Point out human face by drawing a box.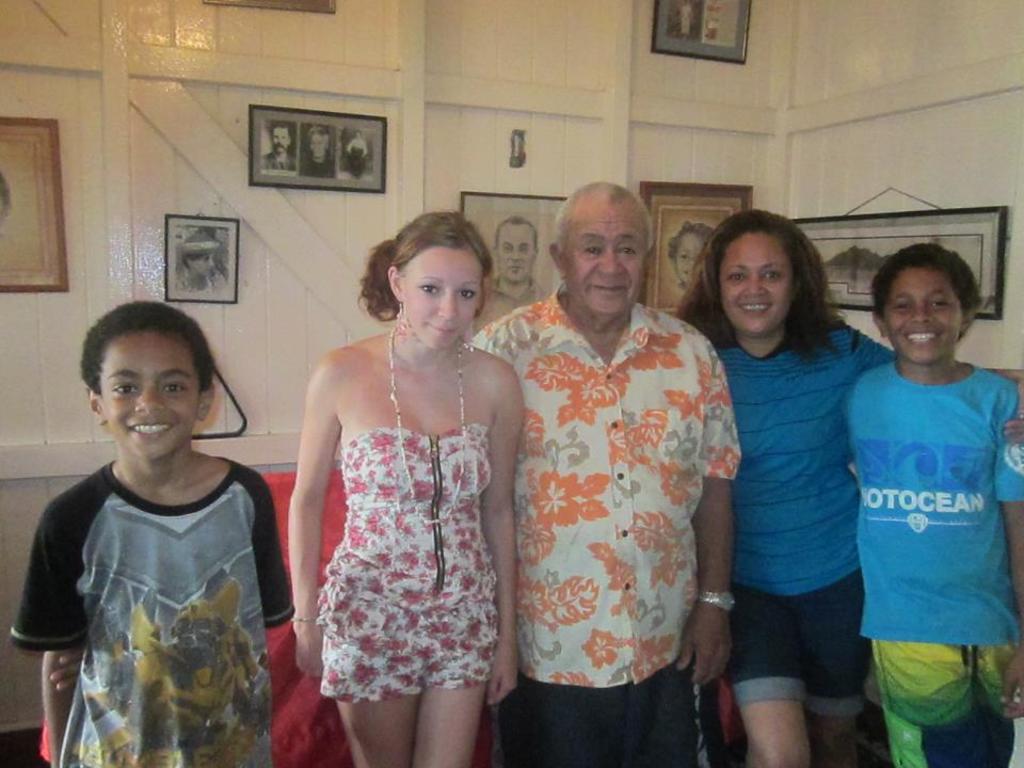
crop(193, 254, 215, 281).
